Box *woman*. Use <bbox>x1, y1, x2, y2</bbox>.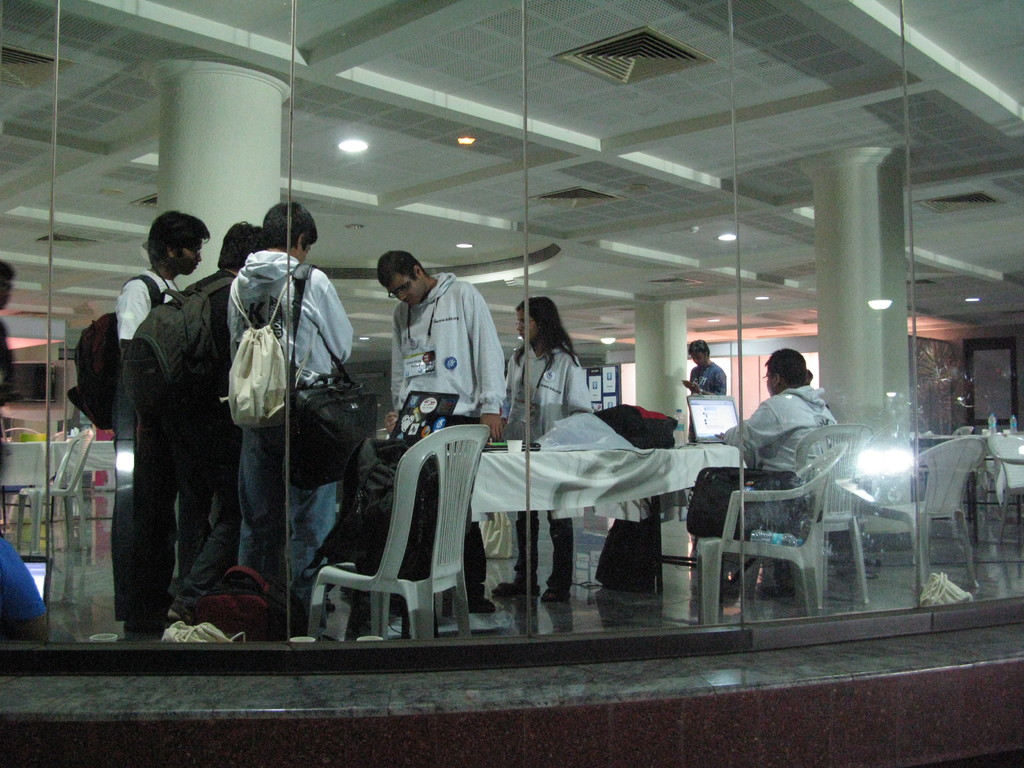
<bbox>509, 299, 594, 602</bbox>.
